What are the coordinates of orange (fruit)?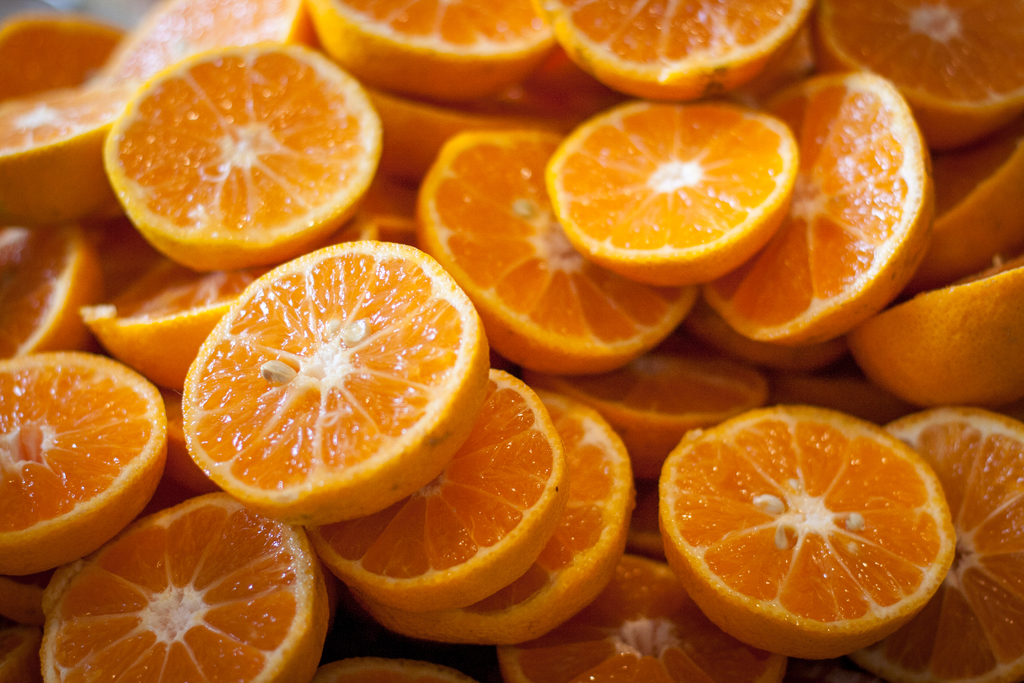
(93, 0, 307, 100).
